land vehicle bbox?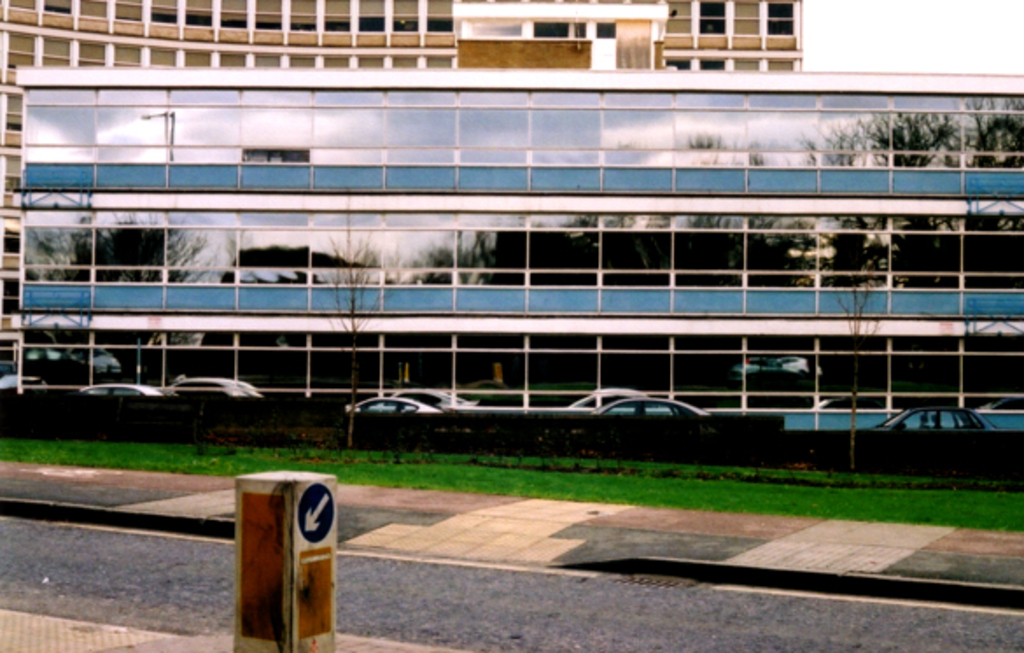
880:404:987:424
